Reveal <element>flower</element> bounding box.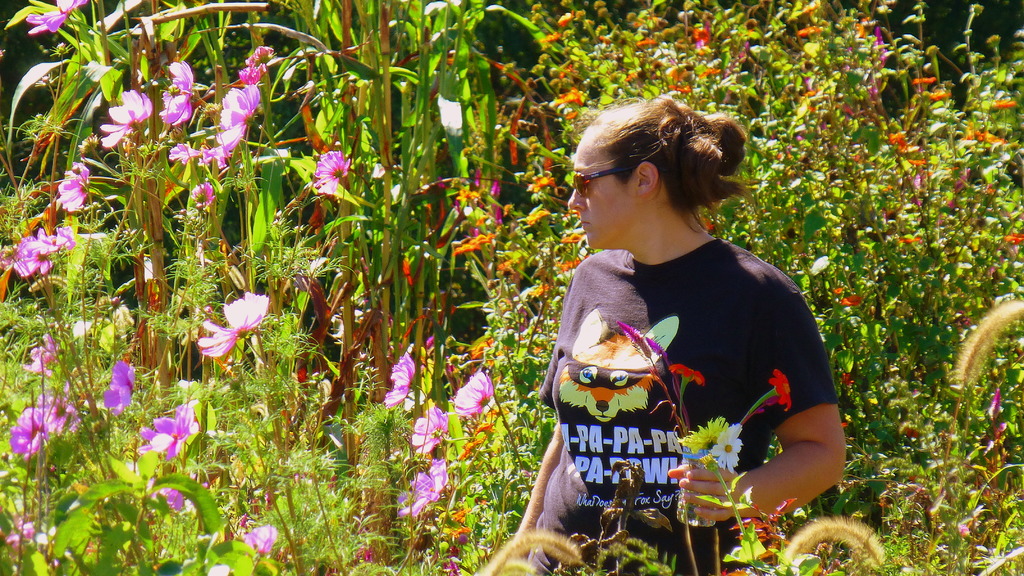
Revealed: crop(243, 520, 280, 558).
